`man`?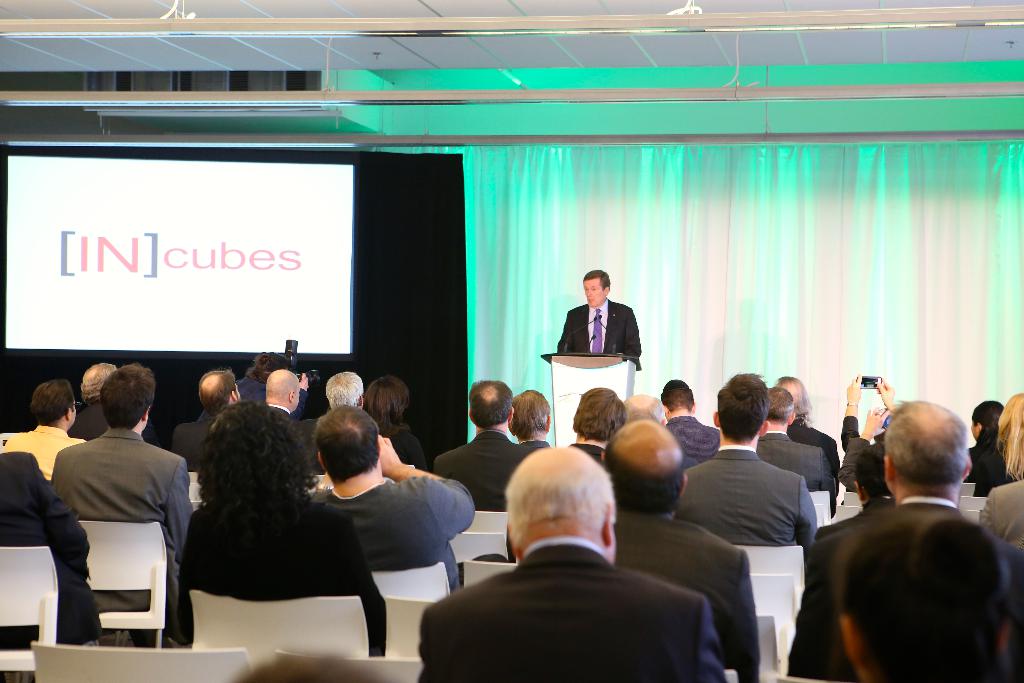
[left=31, top=379, right=190, bottom=661]
